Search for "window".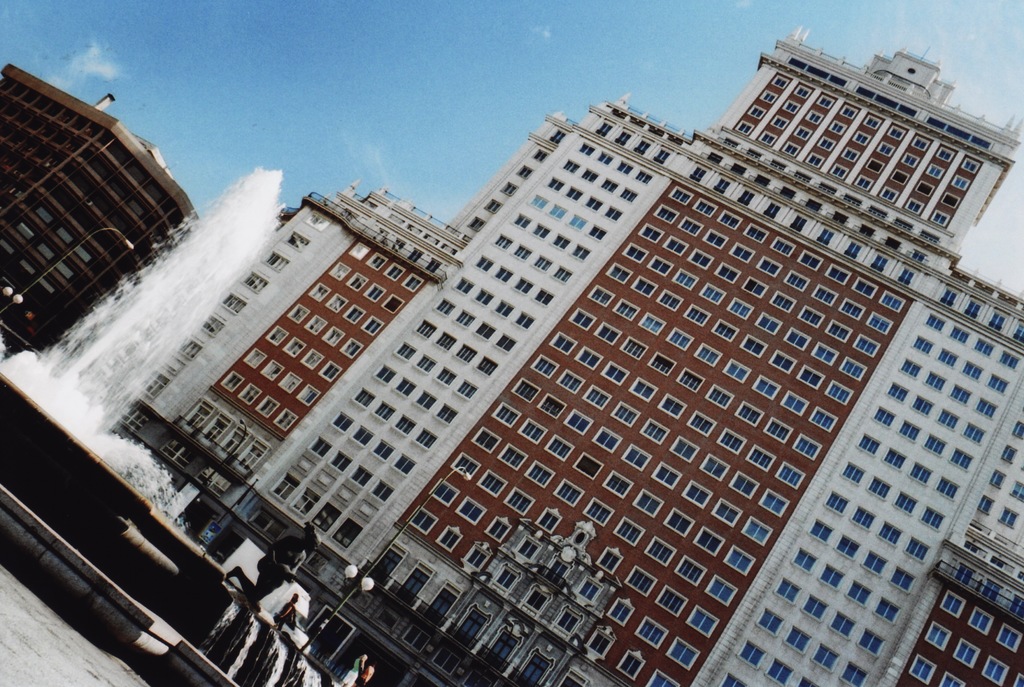
Found at [x1=240, y1=268, x2=268, y2=290].
